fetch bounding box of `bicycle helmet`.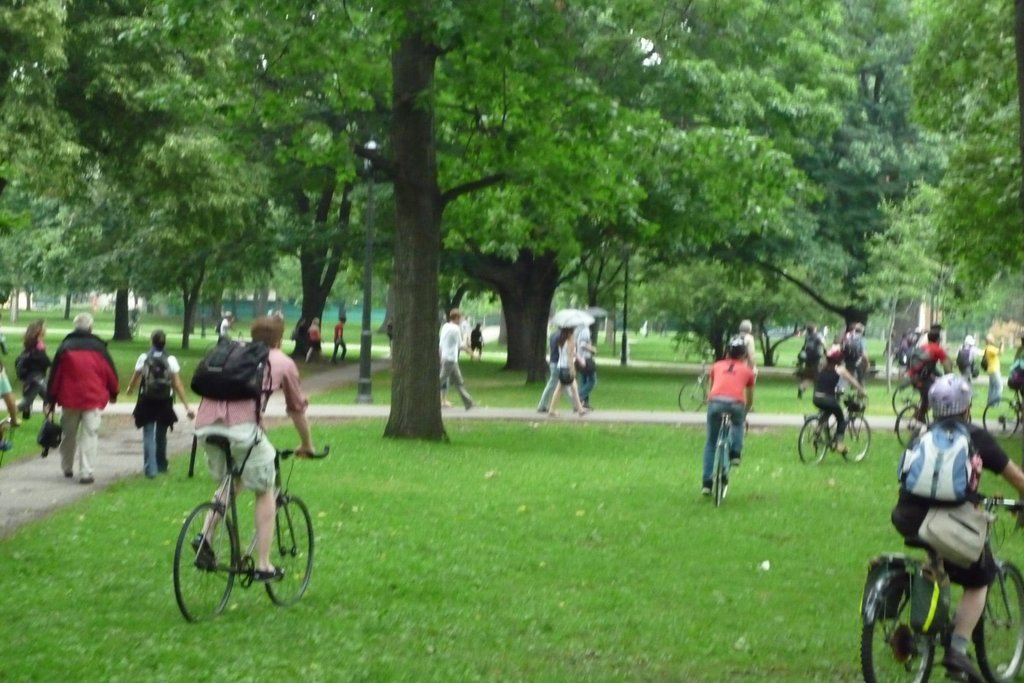
Bbox: {"x1": 926, "y1": 374, "x2": 973, "y2": 425}.
